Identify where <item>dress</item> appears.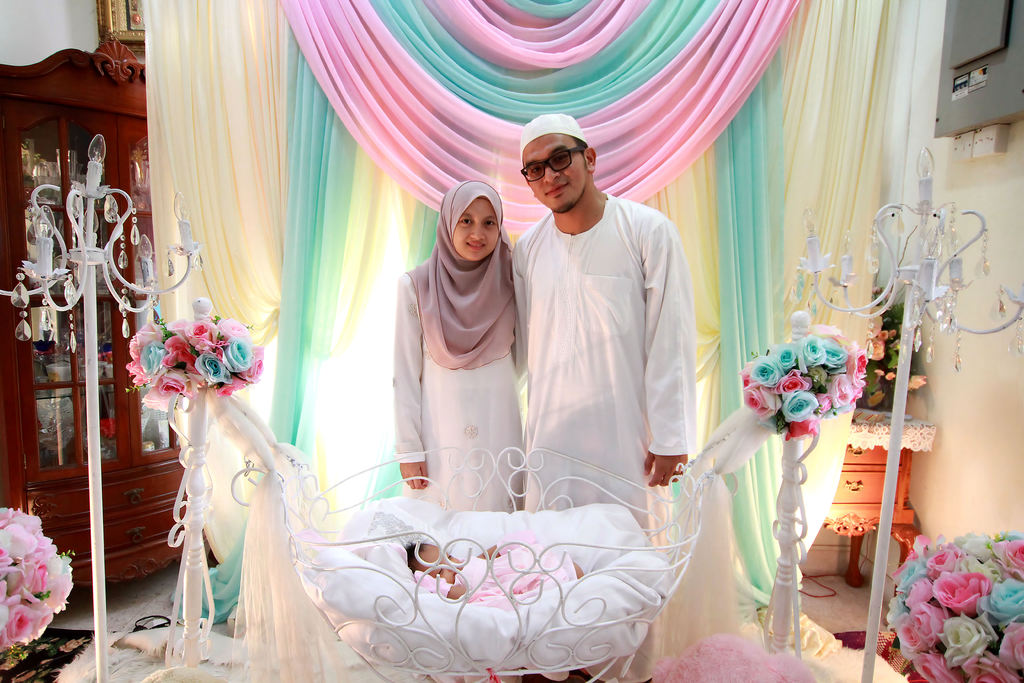
Appears at BBox(387, 252, 515, 512).
